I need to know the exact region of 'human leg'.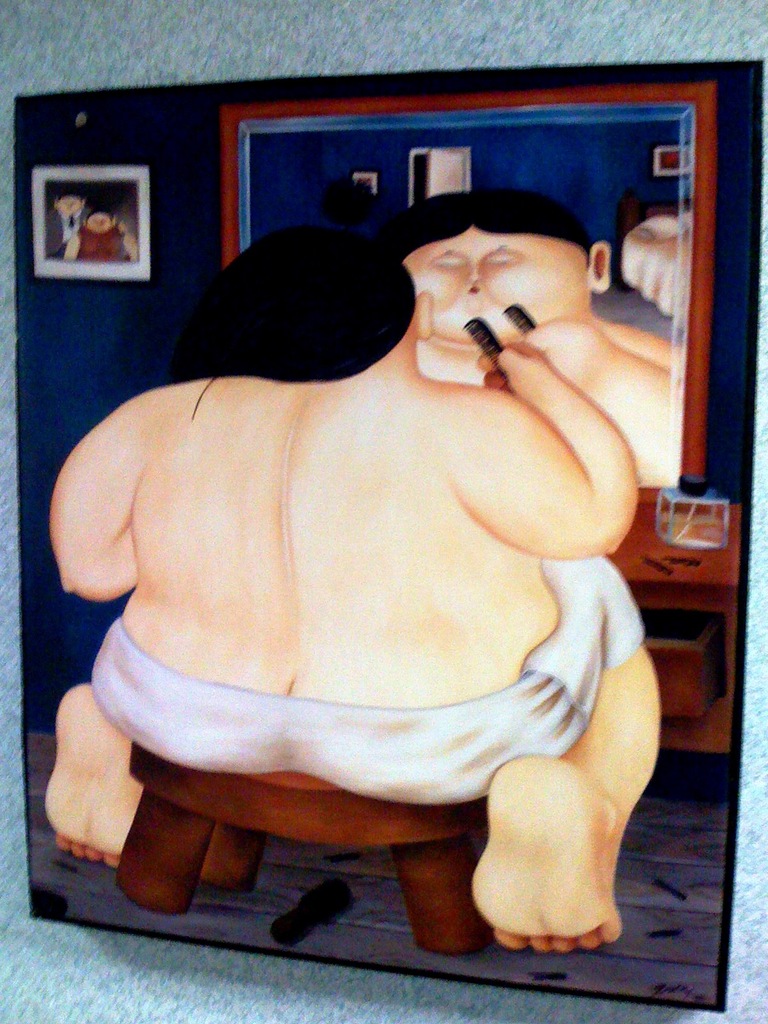
Region: x1=42, y1=675, x2=150, y2=869.
